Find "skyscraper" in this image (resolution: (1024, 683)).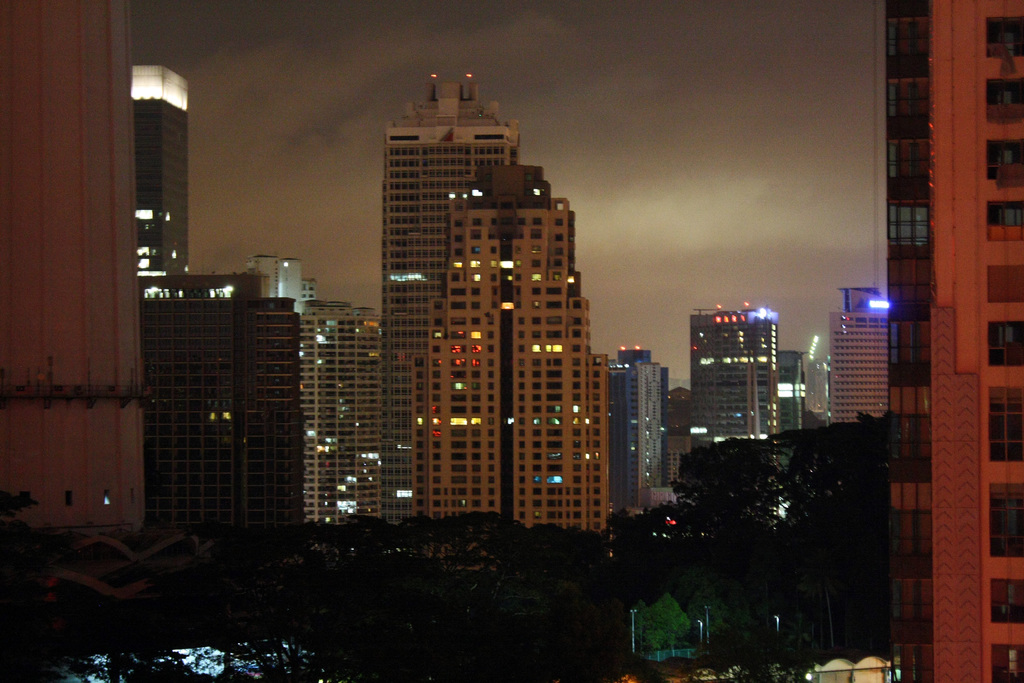
(358, 67, 649, 575).
